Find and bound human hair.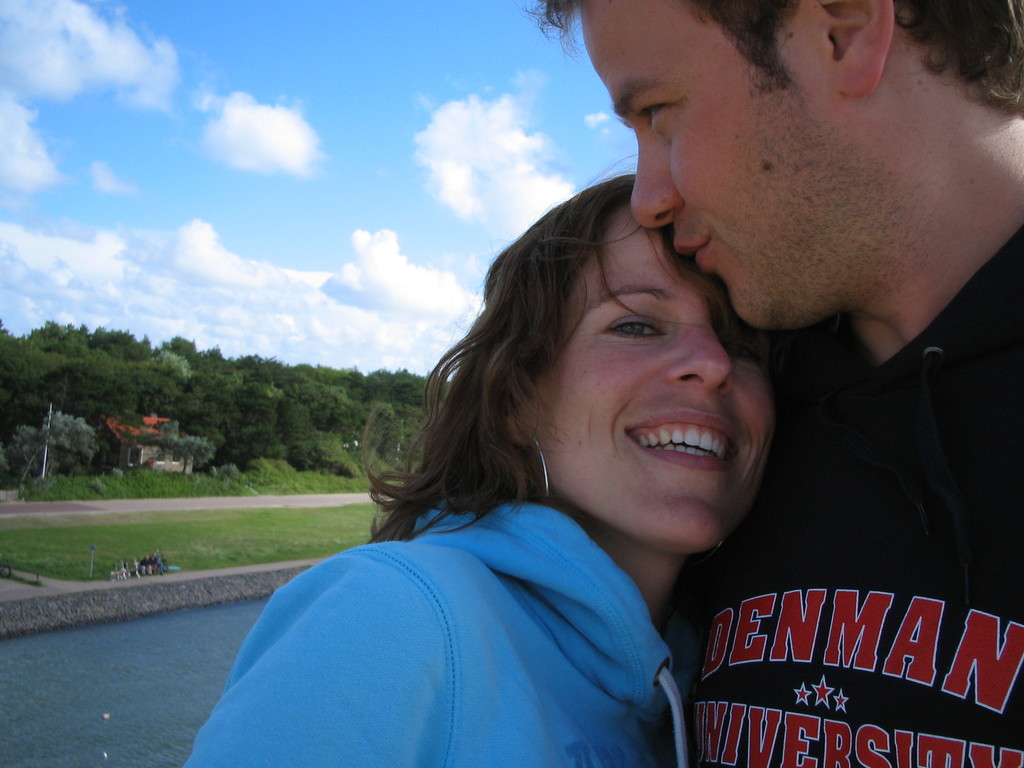
Bound: (x1=525, y1=0, x2=1022, y2=109).
